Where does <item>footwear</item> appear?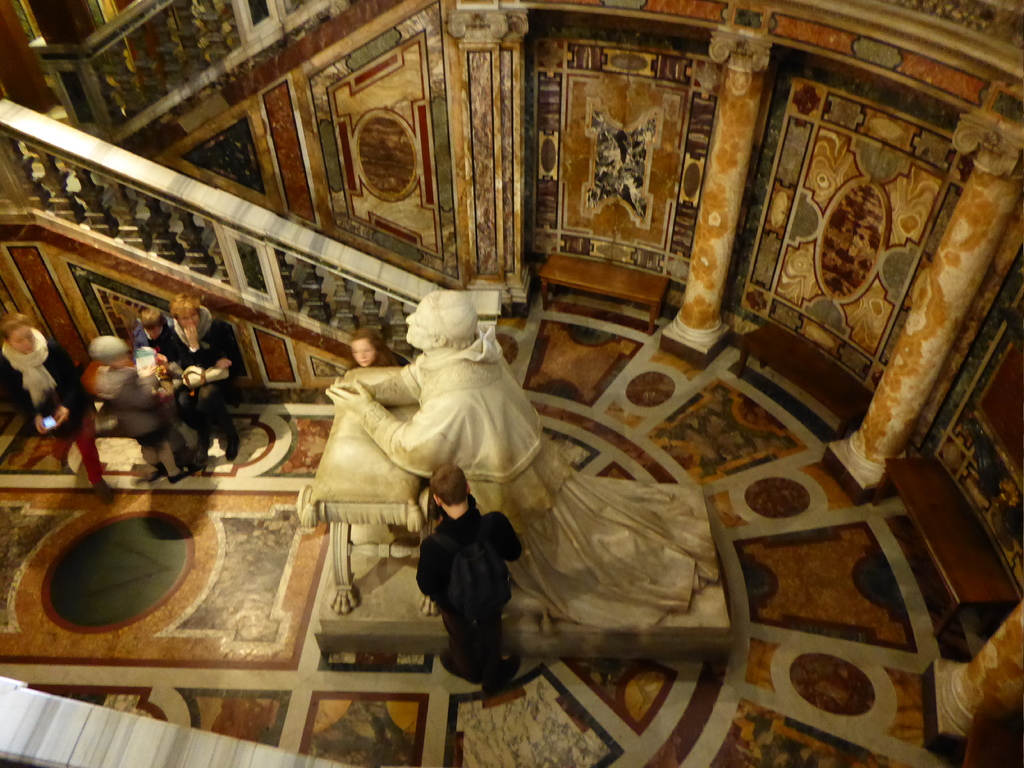
Appears at {"x1": 92, "y1": 478, "x2": 109, "y2": 506}.
